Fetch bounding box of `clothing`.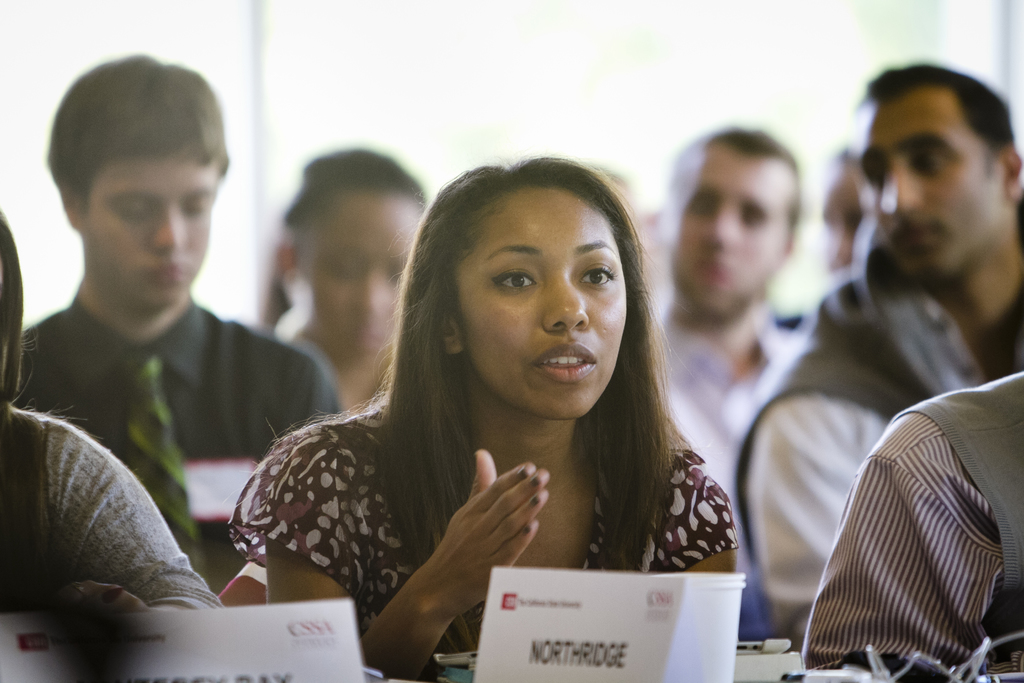
Bbox: (661,316,813,472).
